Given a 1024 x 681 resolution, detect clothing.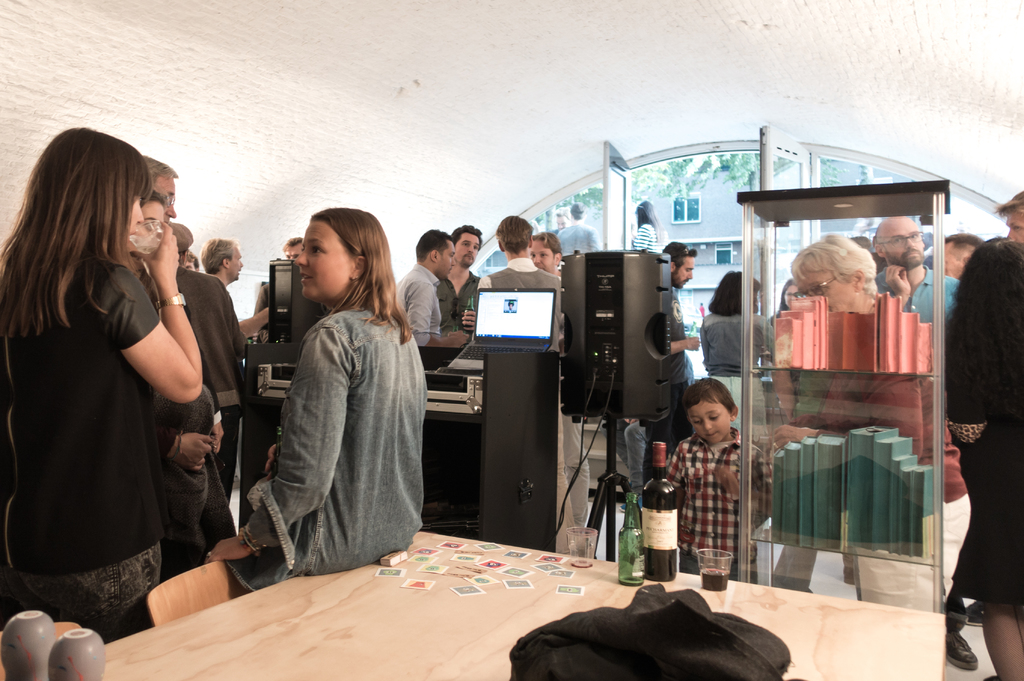
Rect(148, 264, 243, 496).
